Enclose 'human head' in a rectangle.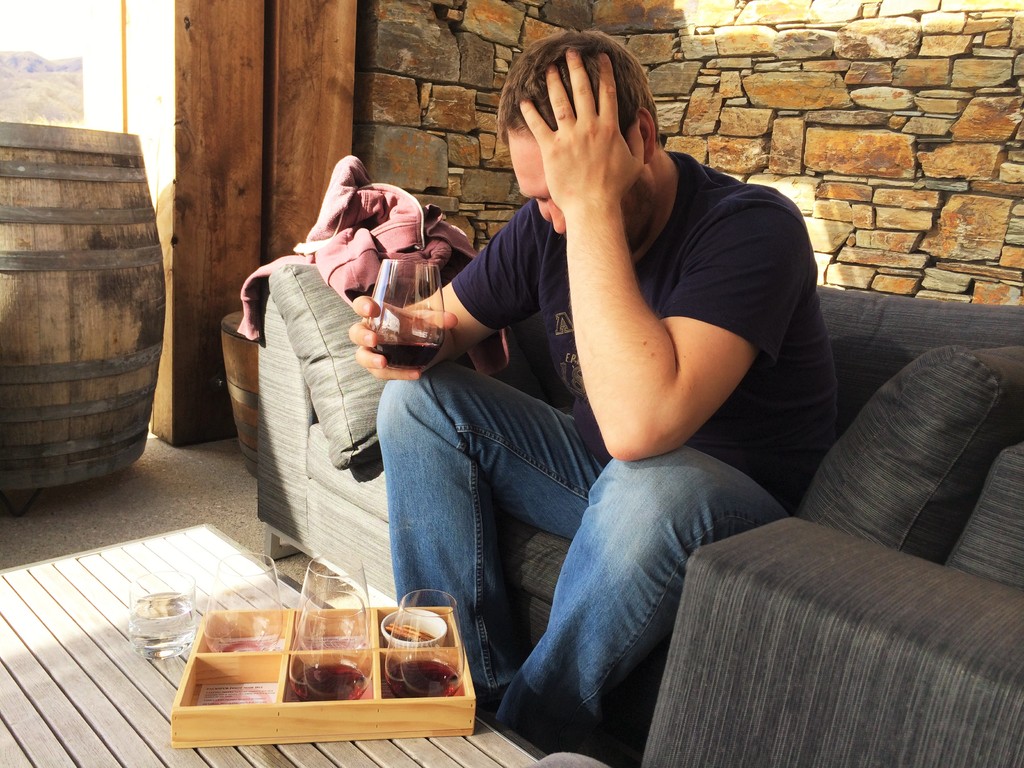
{"left": 497, "top": 29, "right": 672, "bottom": 207}.
